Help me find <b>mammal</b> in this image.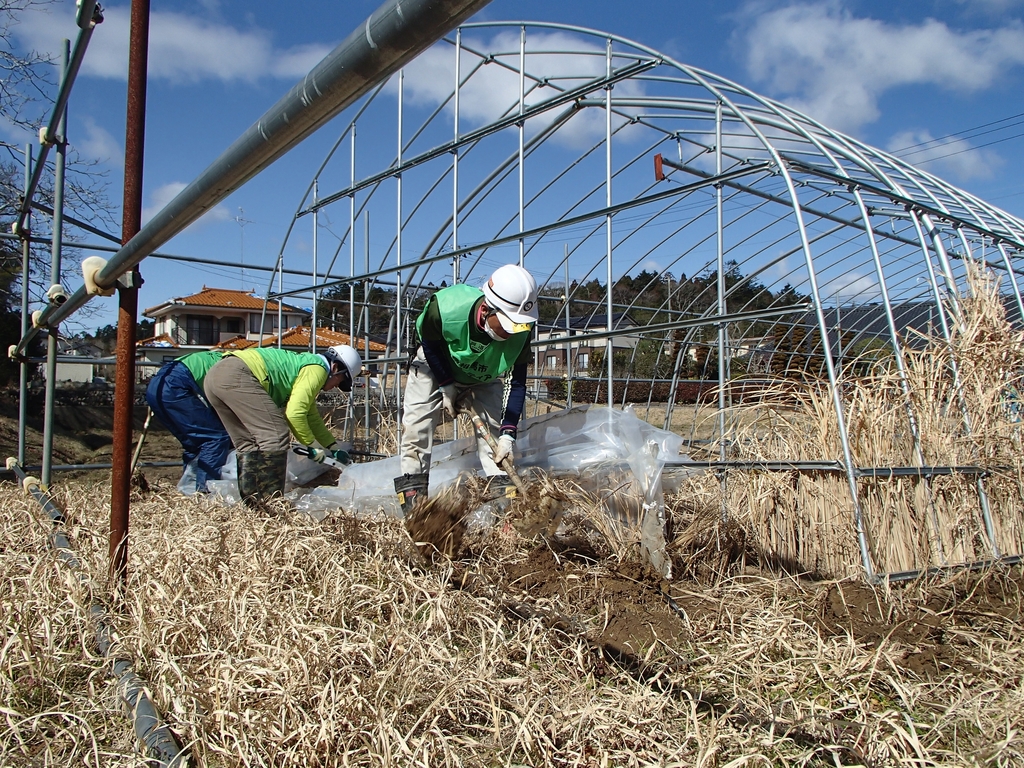
Found it: bbox=[198, 343, 363, 484].
